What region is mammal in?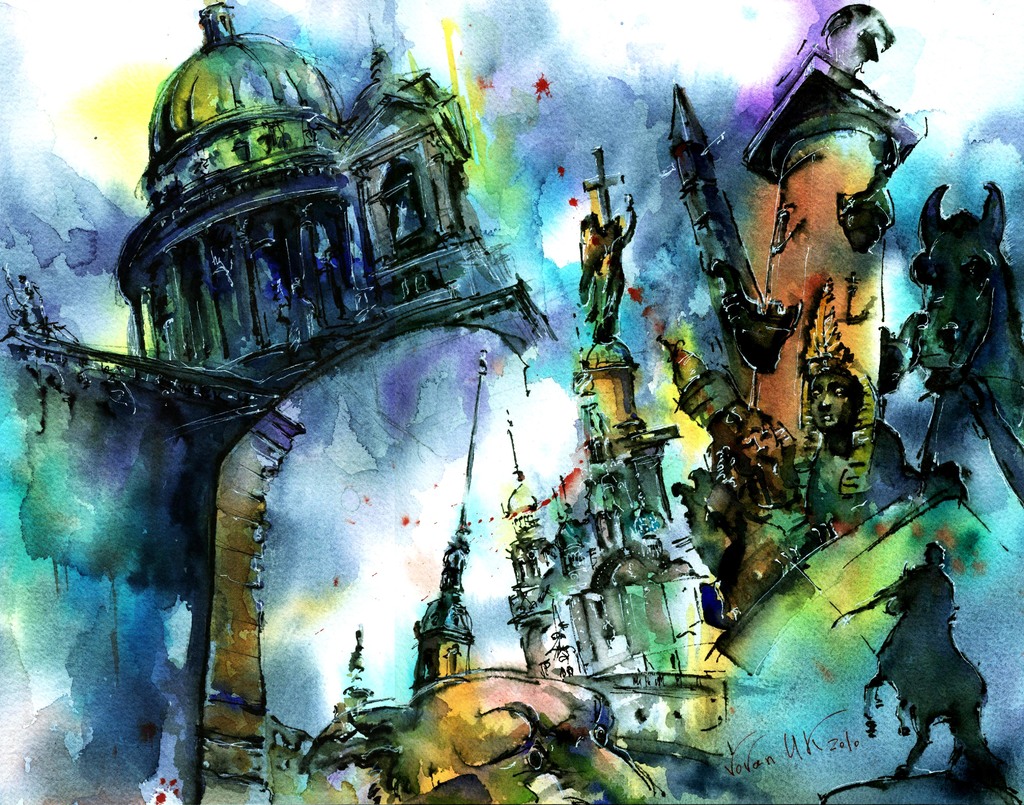
(719, 396, 792, 516).
